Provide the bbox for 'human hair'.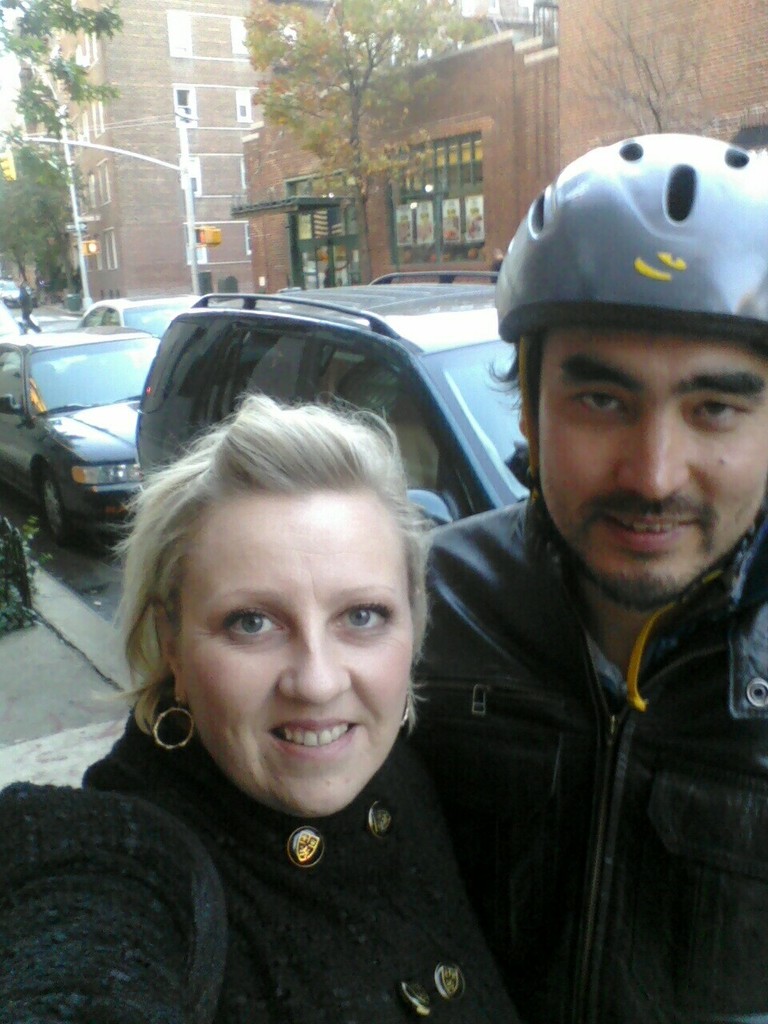
{"x1": 478, "y1": 322, "x2": 553, "y2": 443}.
